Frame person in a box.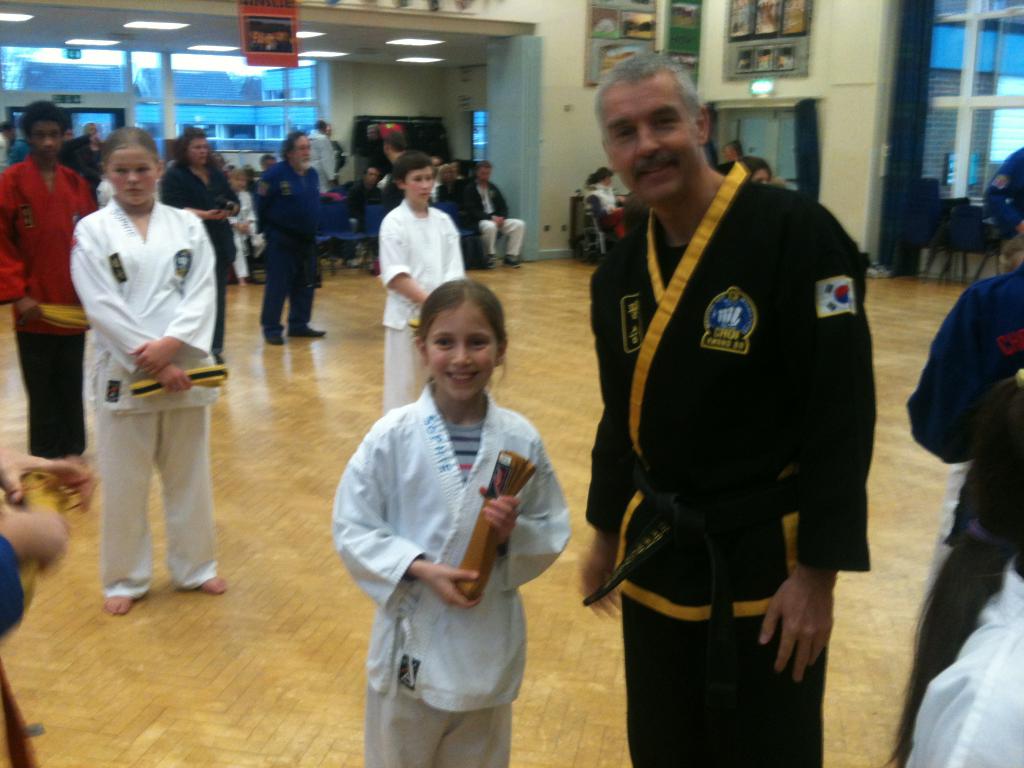
(left=308, top=116, right=340, bottom=195).
